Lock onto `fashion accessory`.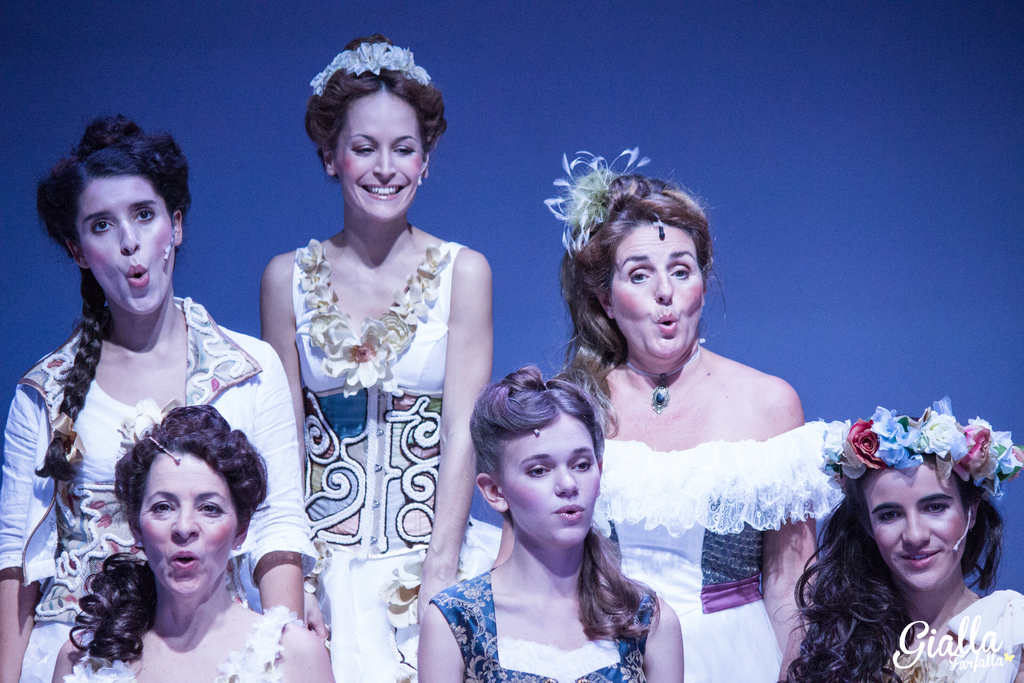
Locked: [x1=134, y1=542, x2=144, y2=547].
